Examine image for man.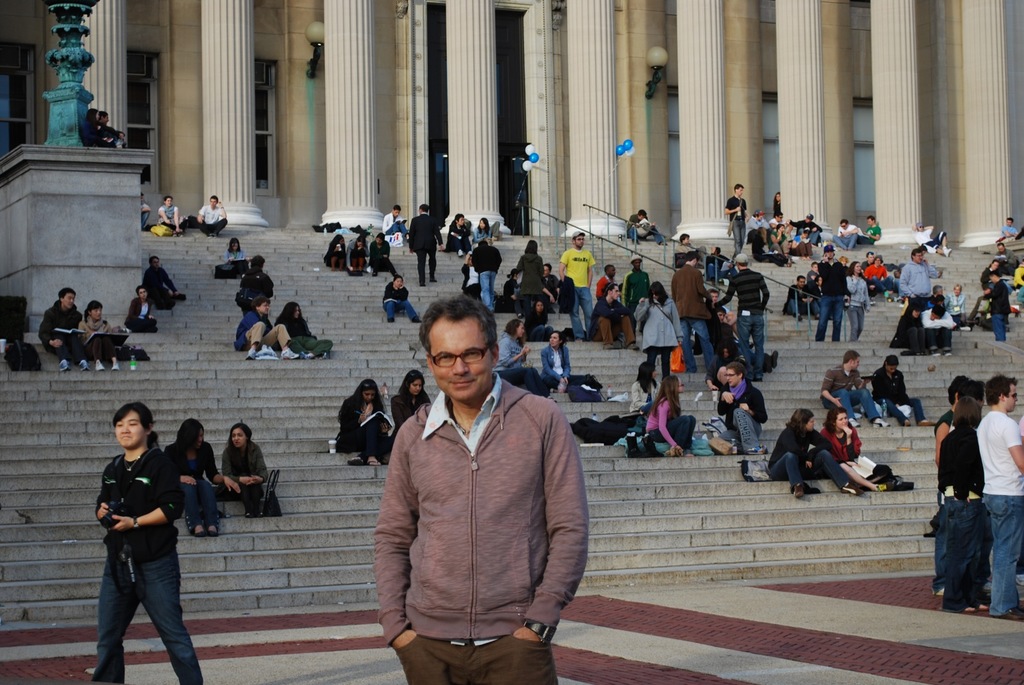
Examination result: [x1=555, y1=228, x2=598, y2=342].
